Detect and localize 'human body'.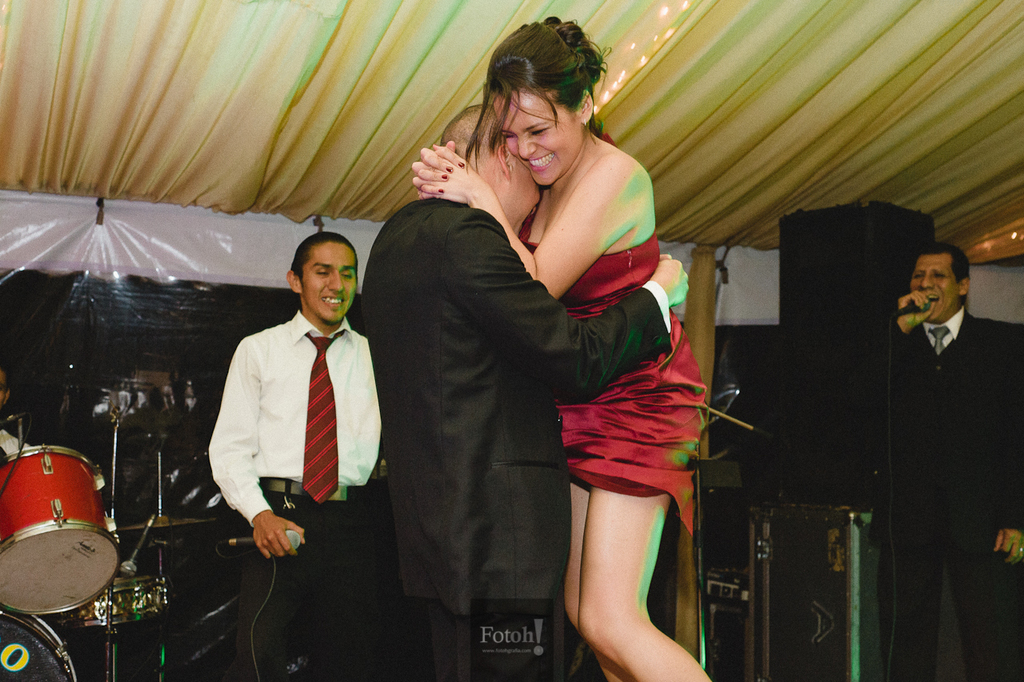
Localized at BBox(416, 131, 714, 681).
